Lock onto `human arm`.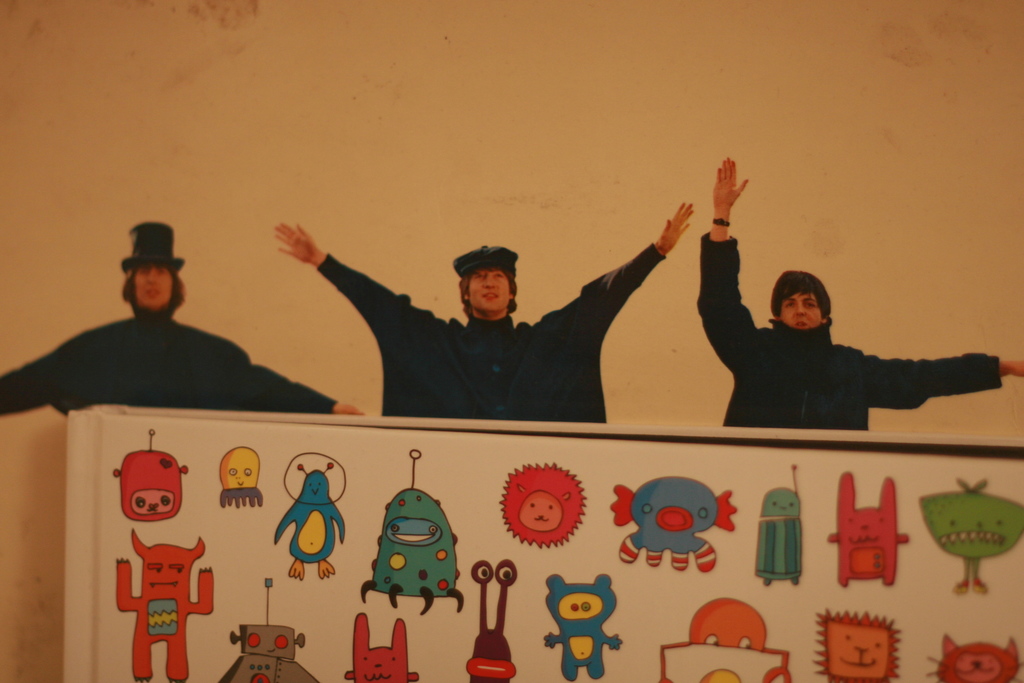
Locked: box(541, 203, 712, 364).
